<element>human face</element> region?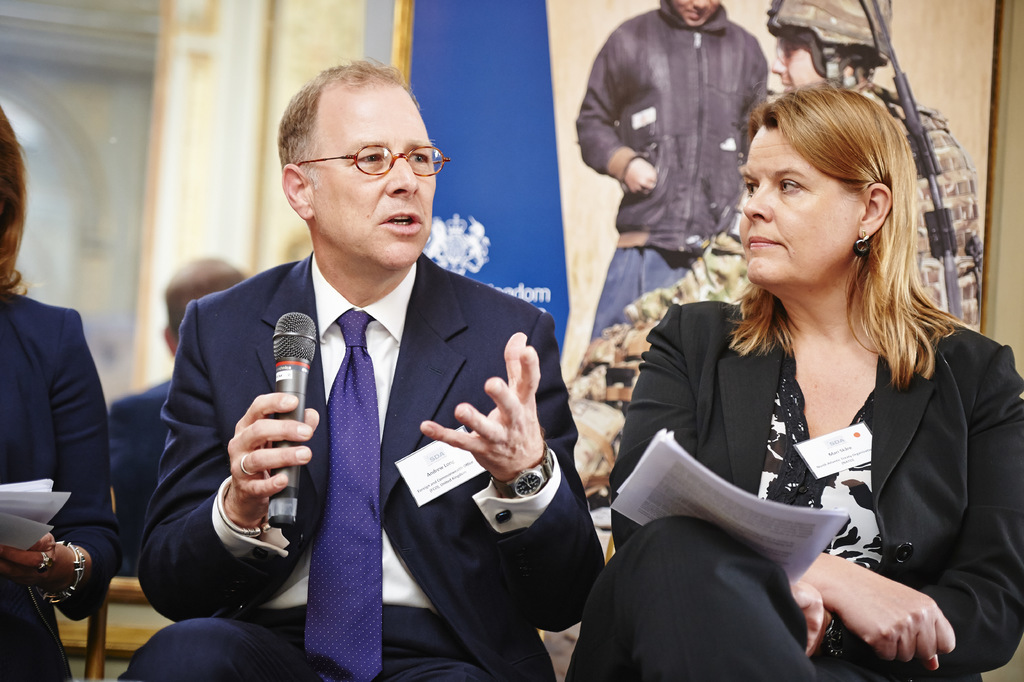
(left=774, top=38, right=819, bottom=87)
